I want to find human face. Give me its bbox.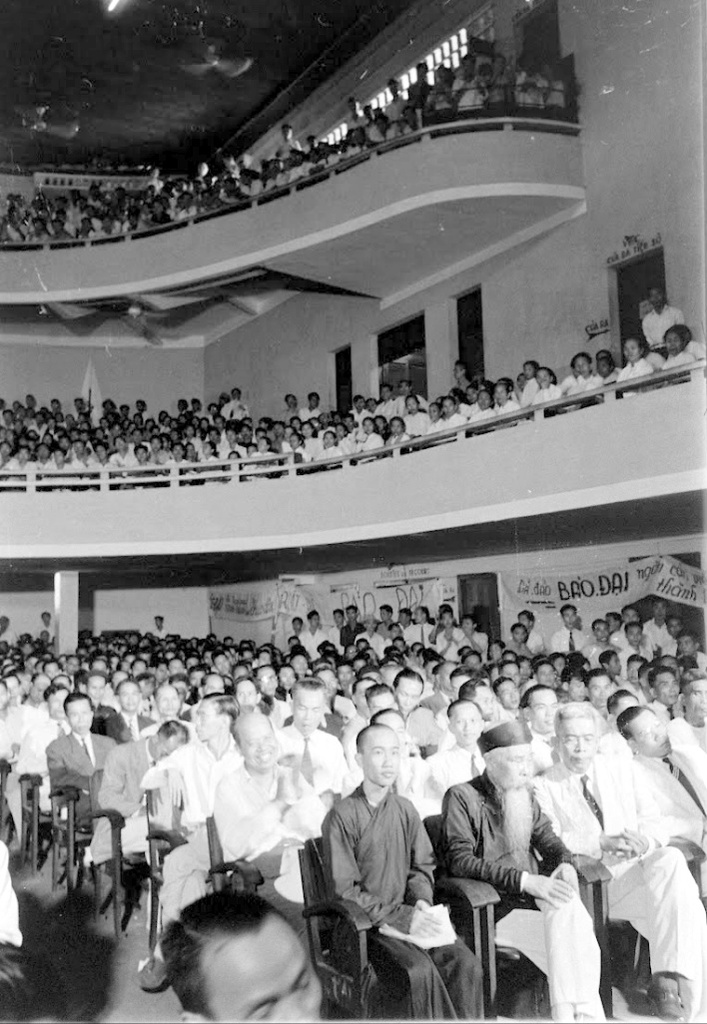
<bbox>391, 414, 404, 440</bbox>.
